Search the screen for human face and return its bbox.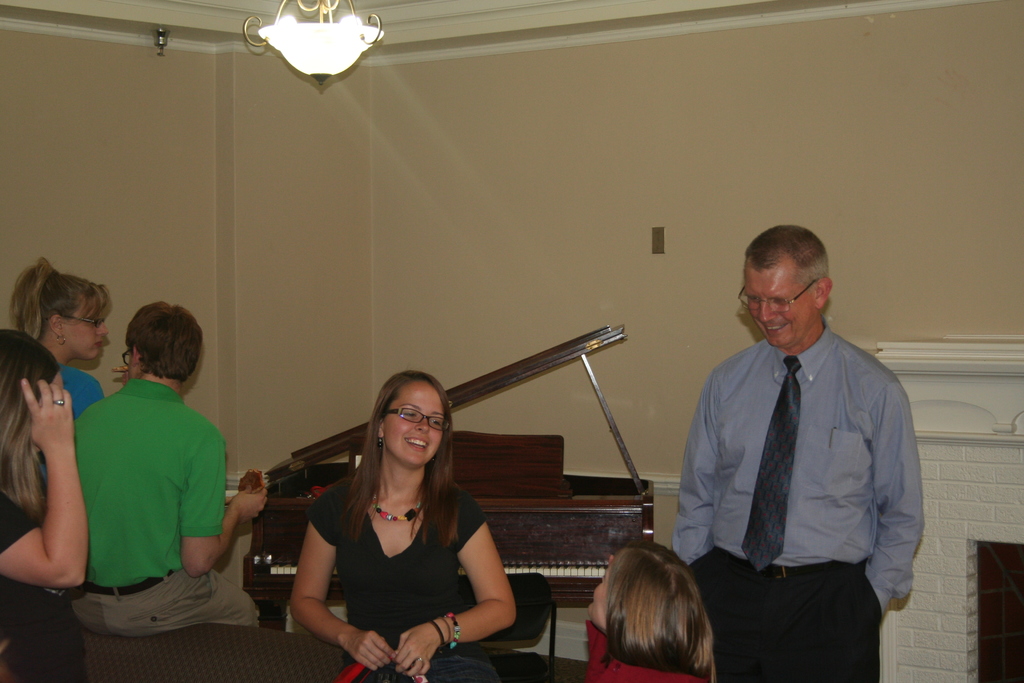
Found: BBox(744, 267, 819, 348).
